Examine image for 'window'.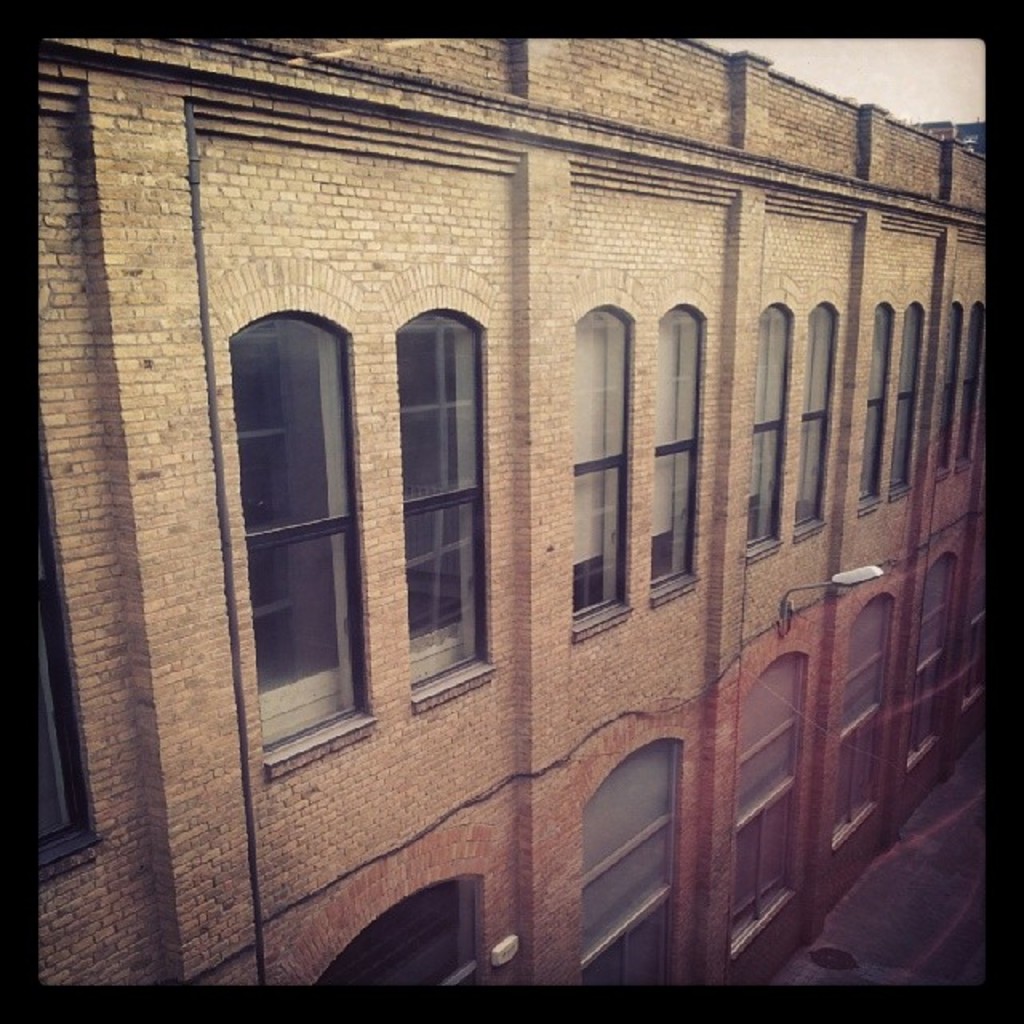
Examination result: <bbox>859, 306, 902, 493</bbox>.
